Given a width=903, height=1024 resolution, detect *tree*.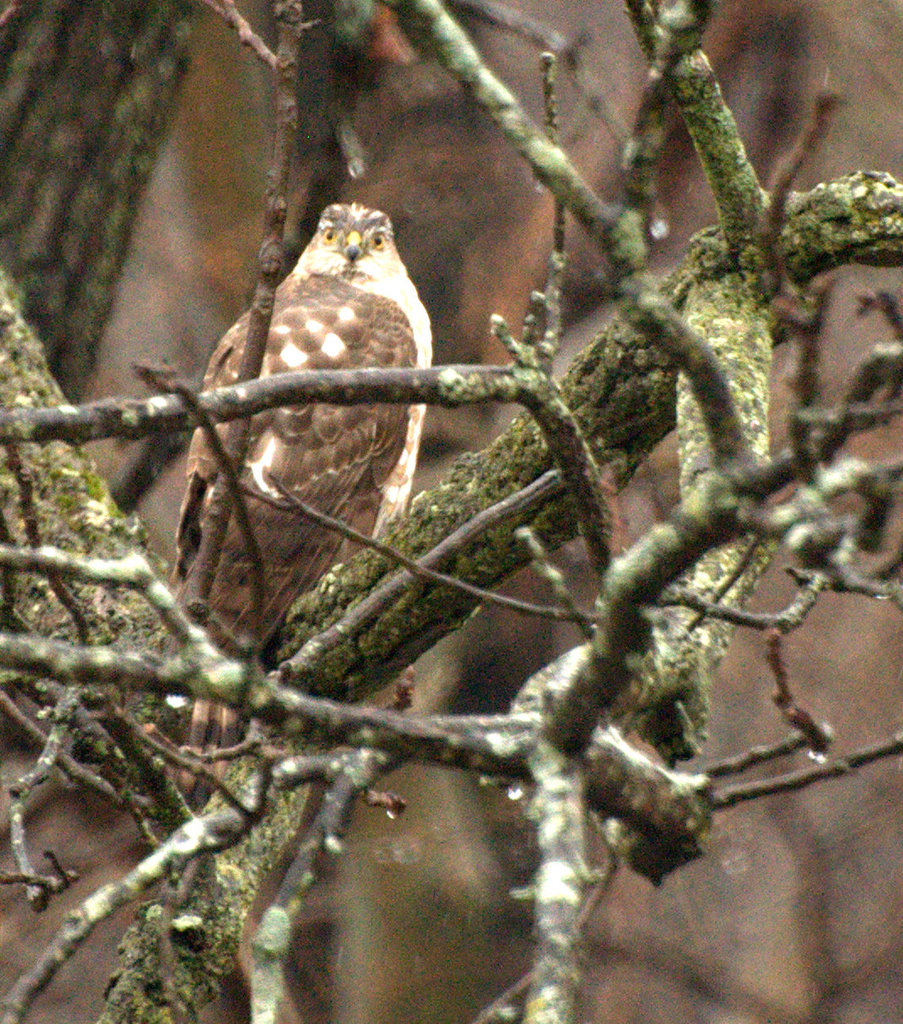
(8,9,879,995).
